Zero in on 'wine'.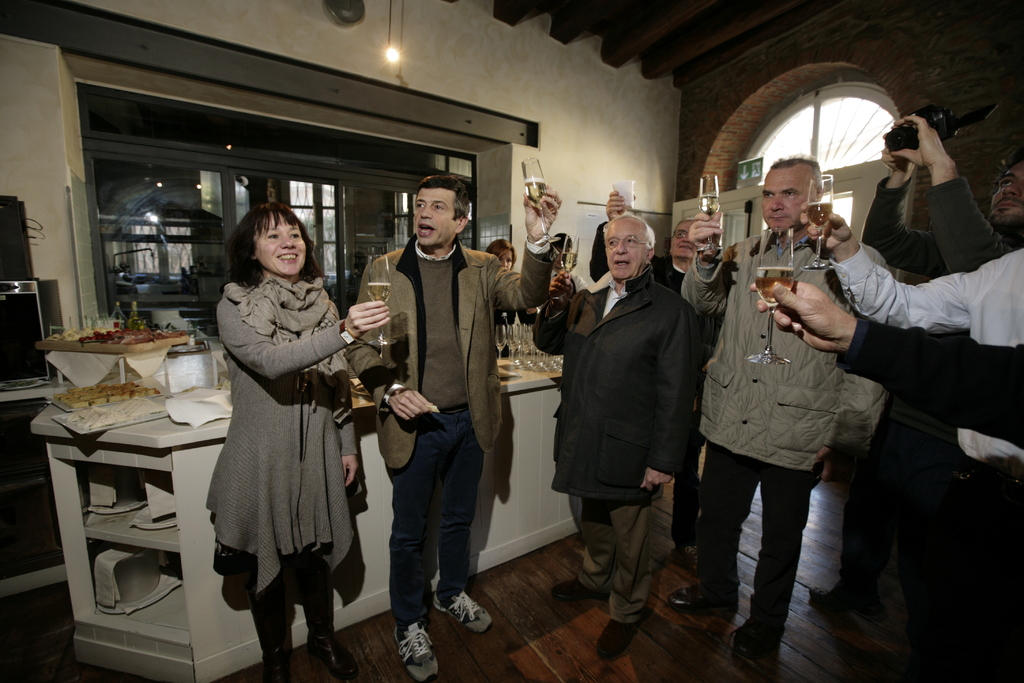
Zeroed in: x1=365 y1=283 x2=392 y2=303.
